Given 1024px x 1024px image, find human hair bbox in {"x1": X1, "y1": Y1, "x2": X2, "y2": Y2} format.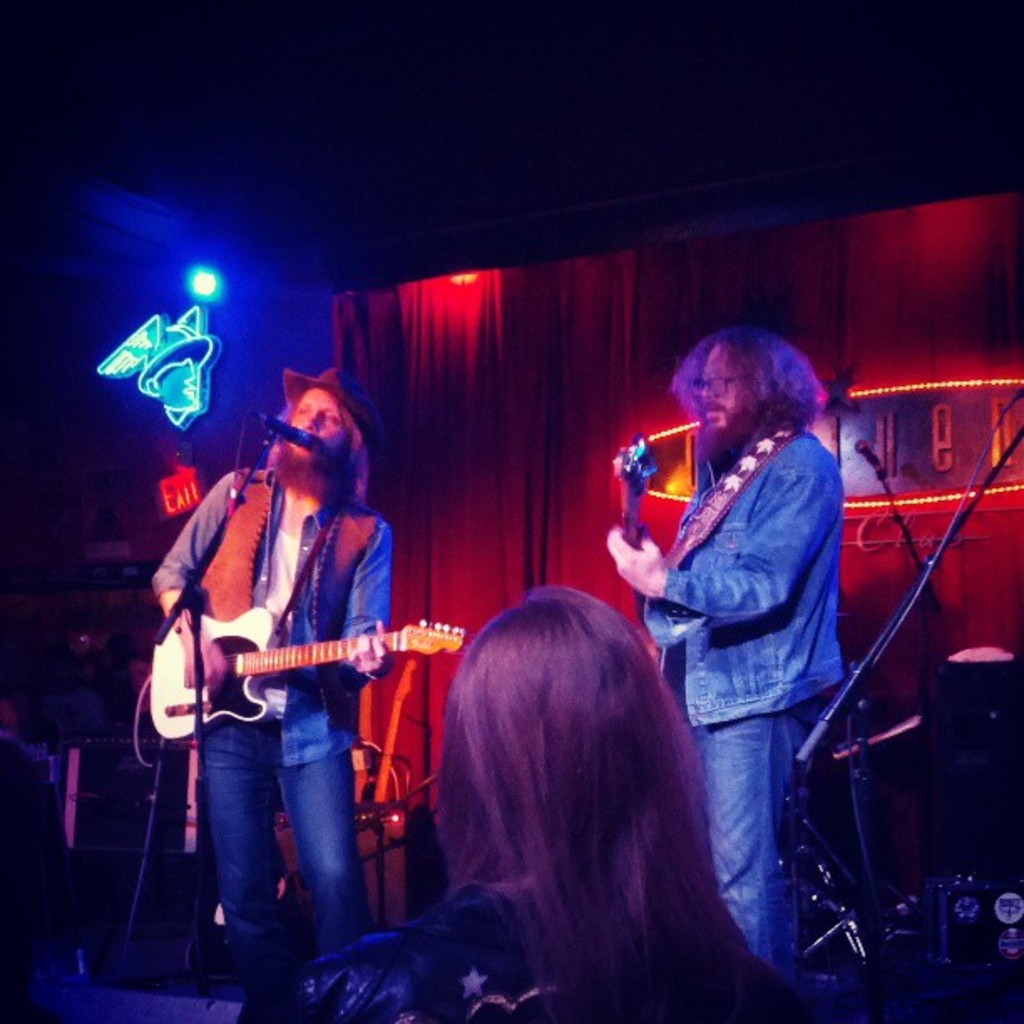
{"x1": 428, "y1": 587, "x2": 773, "y2": 1022}.
